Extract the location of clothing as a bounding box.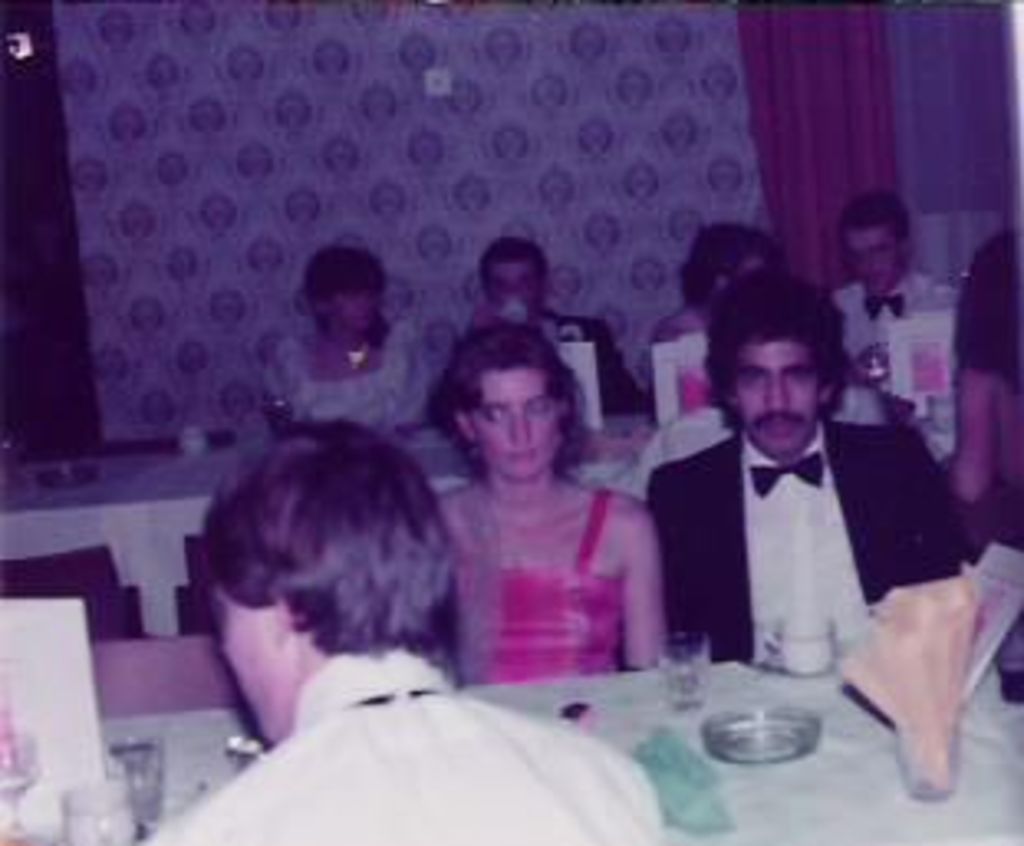
132, 642, 675, 843.
